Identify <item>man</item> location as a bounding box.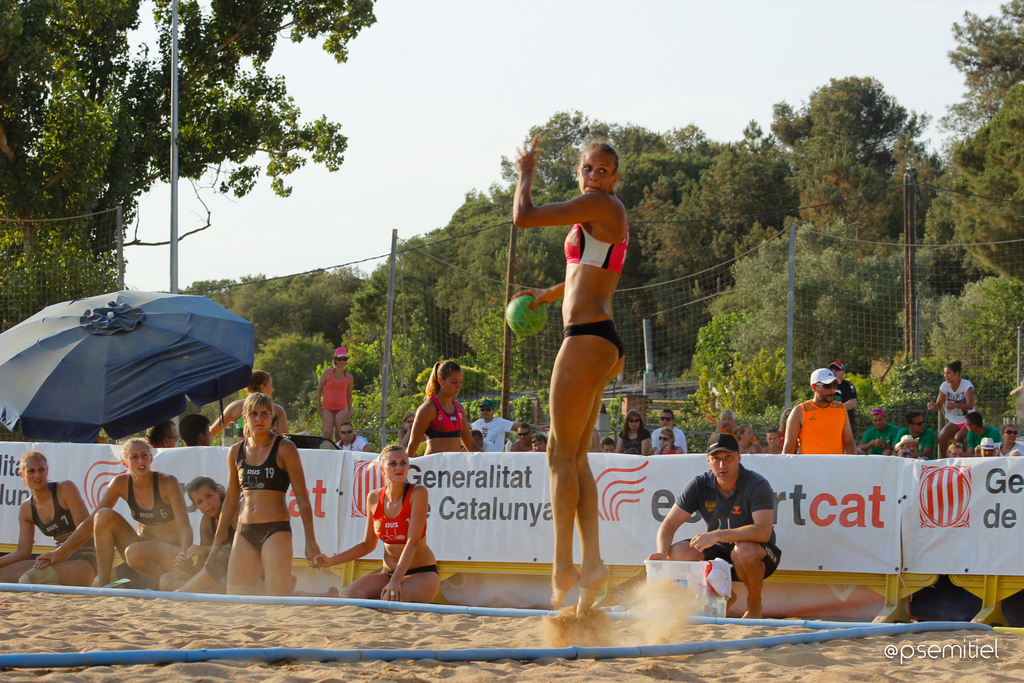
crop(601, 436, 618, 457).
